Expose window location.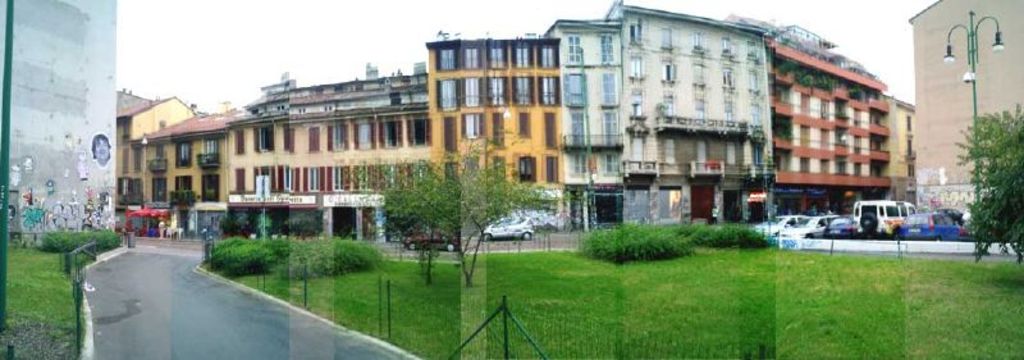
Exposed at locate(234, 161, 244, 195).
